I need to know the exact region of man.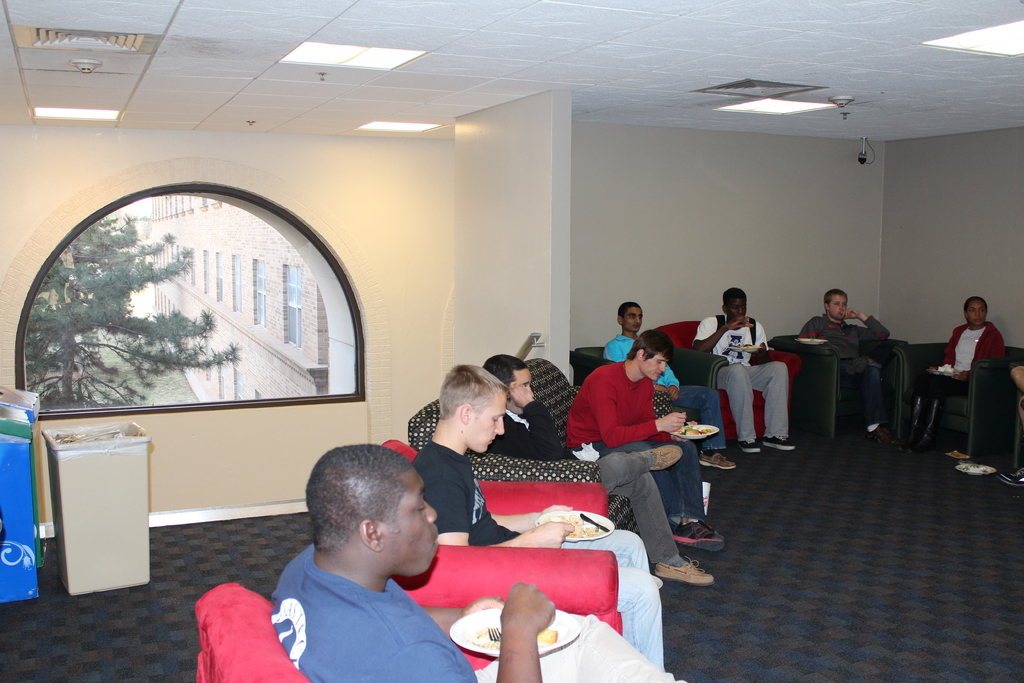
Region: {"left": 486, "top": 358, "right": 713, "bottom": 586}.
